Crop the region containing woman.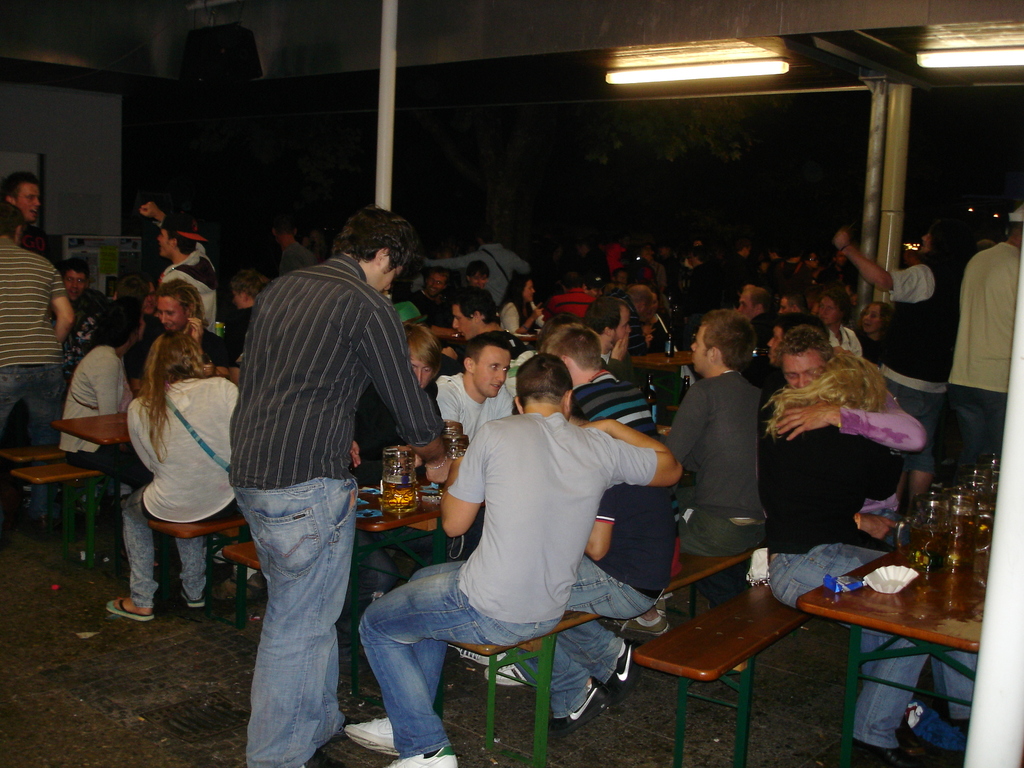
Crop region: 60, 308, 157, 482.
